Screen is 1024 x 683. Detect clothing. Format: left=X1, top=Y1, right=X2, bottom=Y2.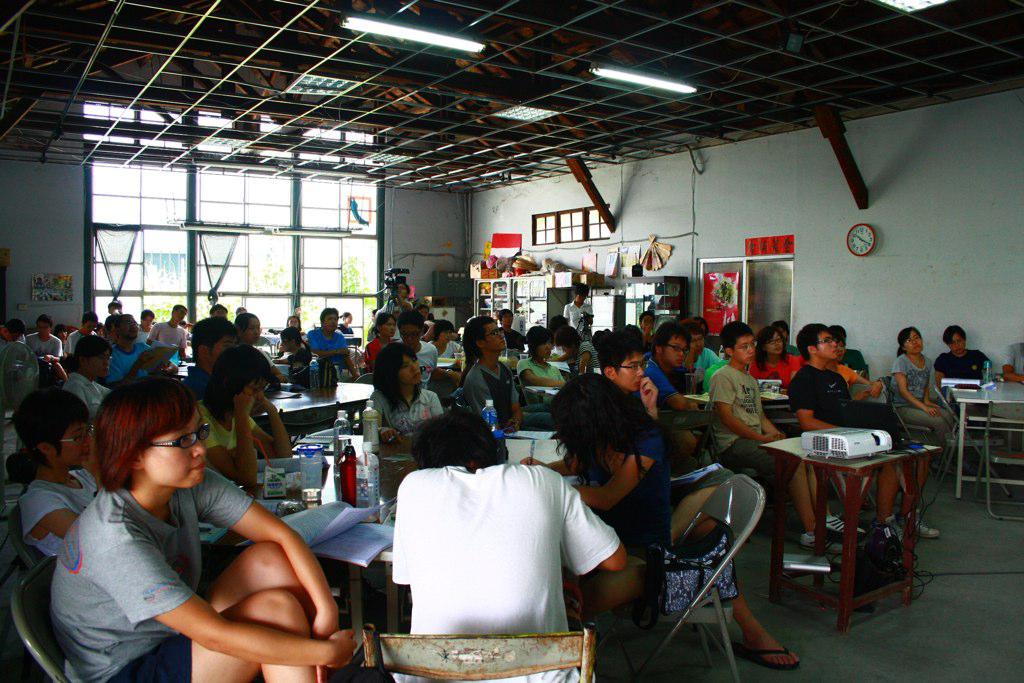
left=631, top=357, right=684, bottom=398.
